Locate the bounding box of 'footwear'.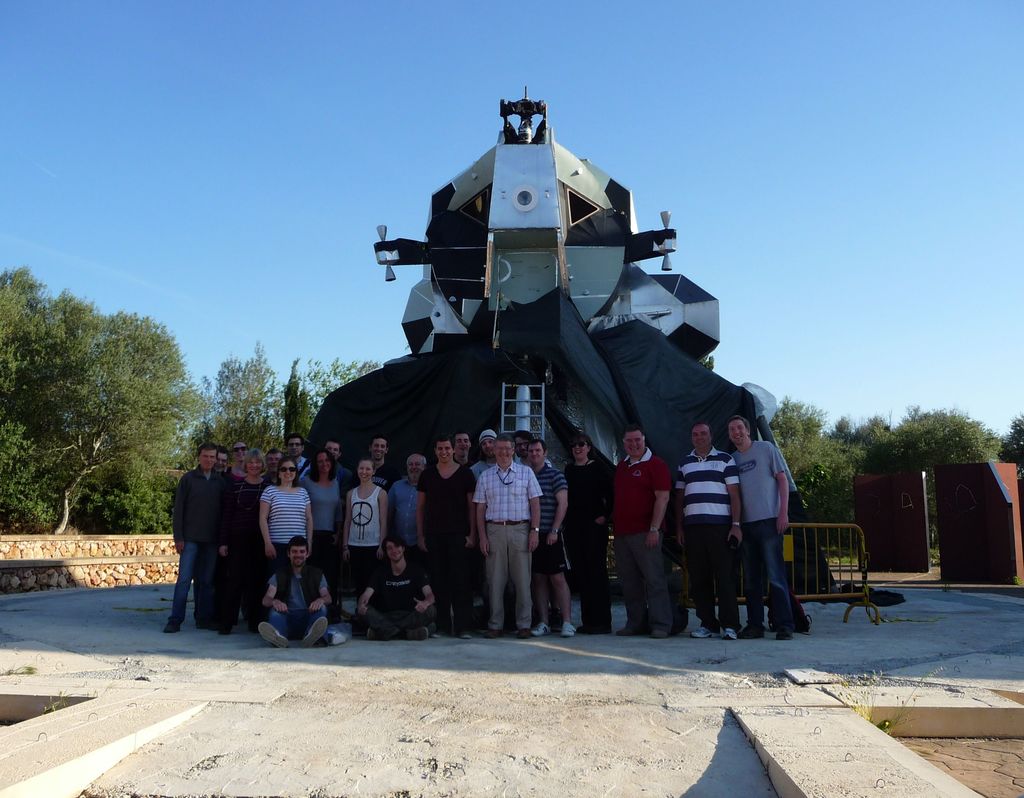
Bounding box: box(737, 626, 763, 635).
